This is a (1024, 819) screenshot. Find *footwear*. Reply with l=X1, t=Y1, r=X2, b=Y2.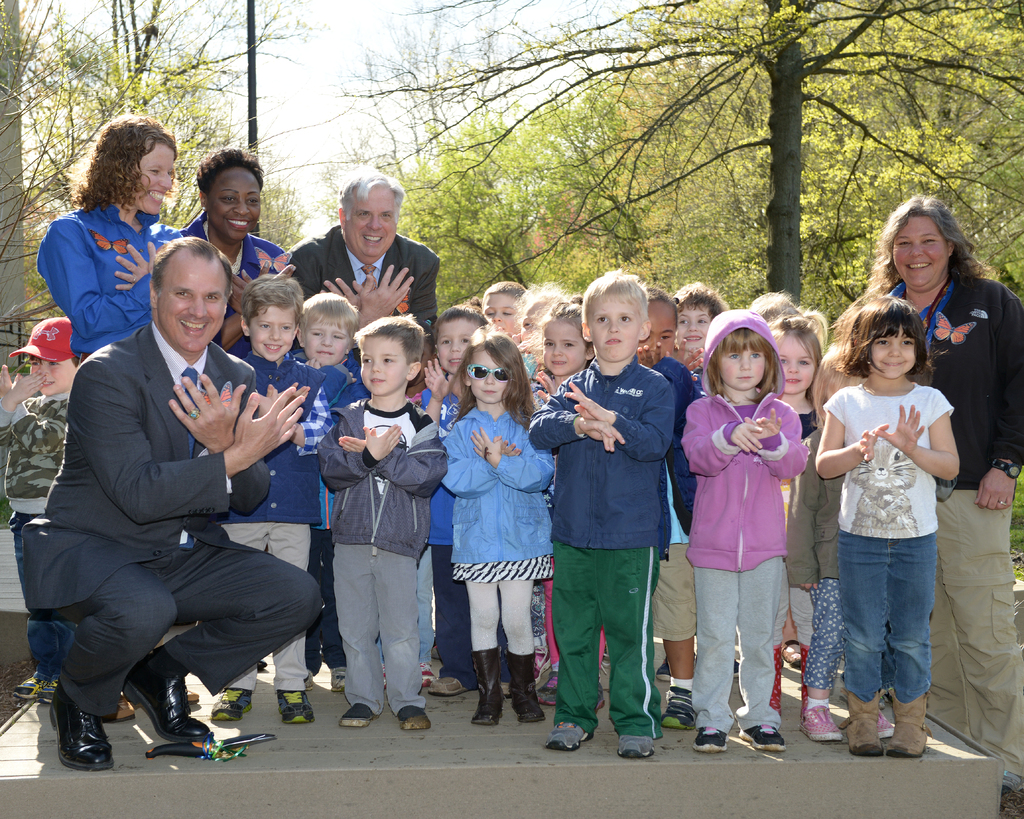
l=47, t=679, r=116, b=773.
